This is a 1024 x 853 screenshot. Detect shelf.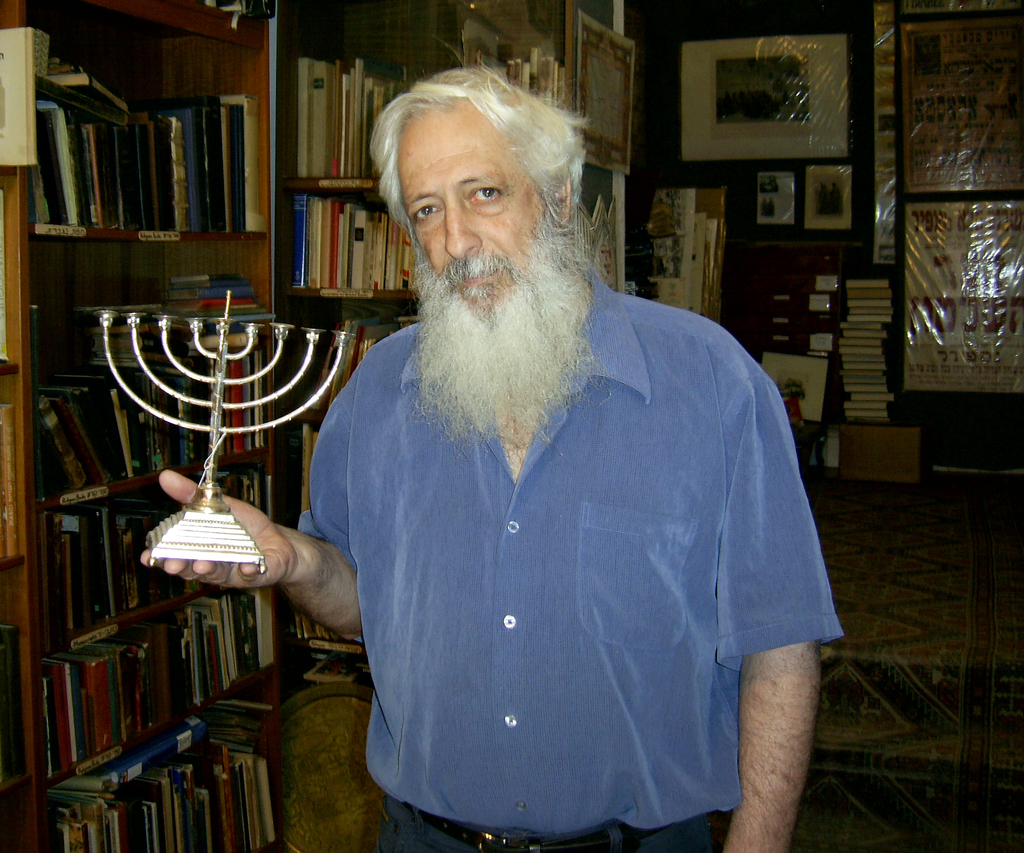
box=[20, 223, 275, 502].
